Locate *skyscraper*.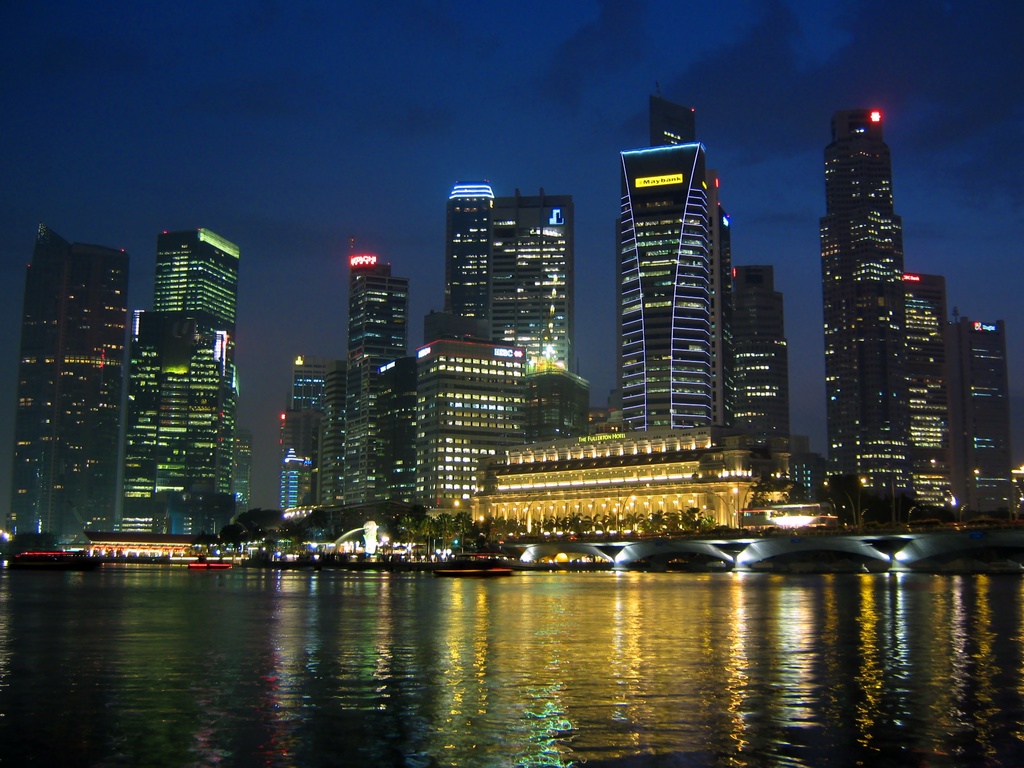
Bounding box: detection(417, 180, 497, 344).
